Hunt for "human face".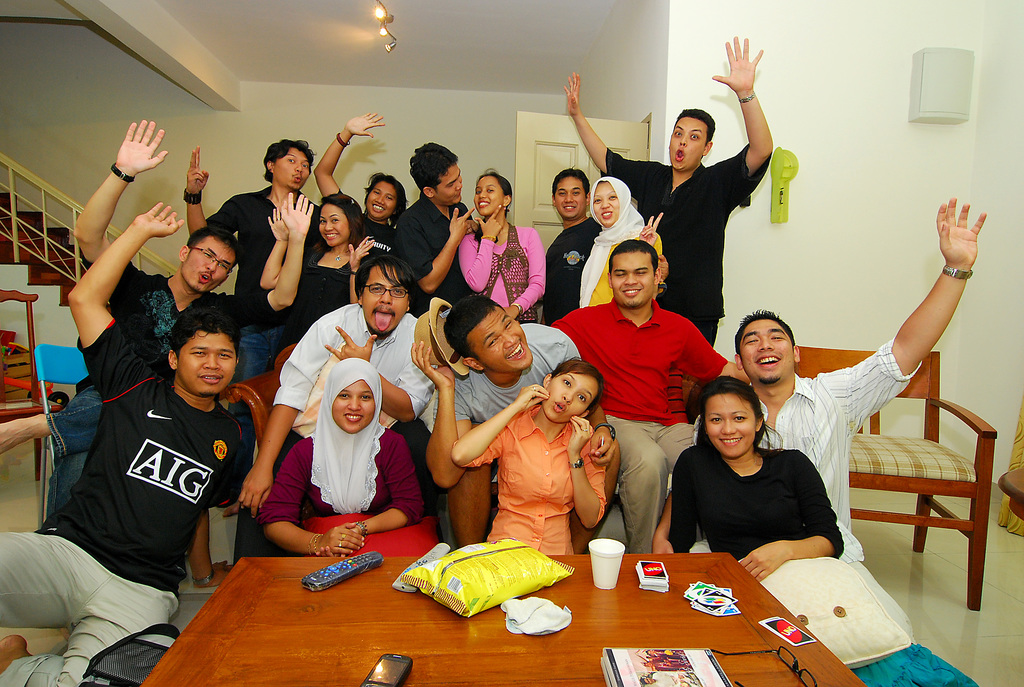
Hunted down at crop(547, 375, 598, 422).
